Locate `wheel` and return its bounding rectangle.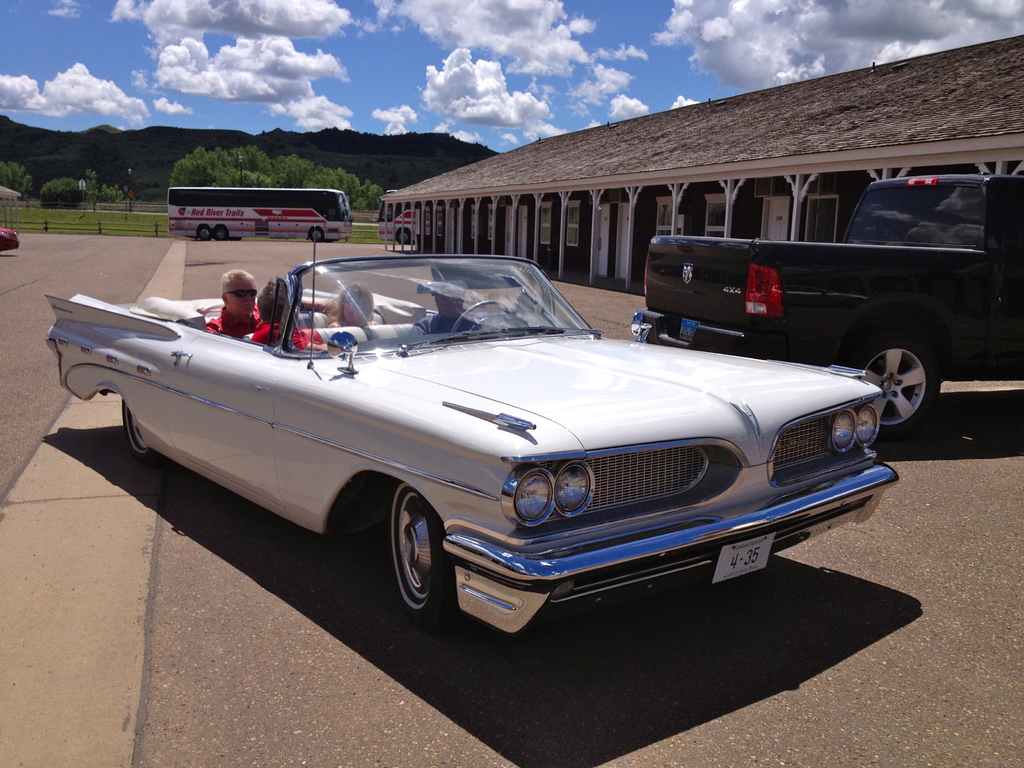
845:326:943:442.
